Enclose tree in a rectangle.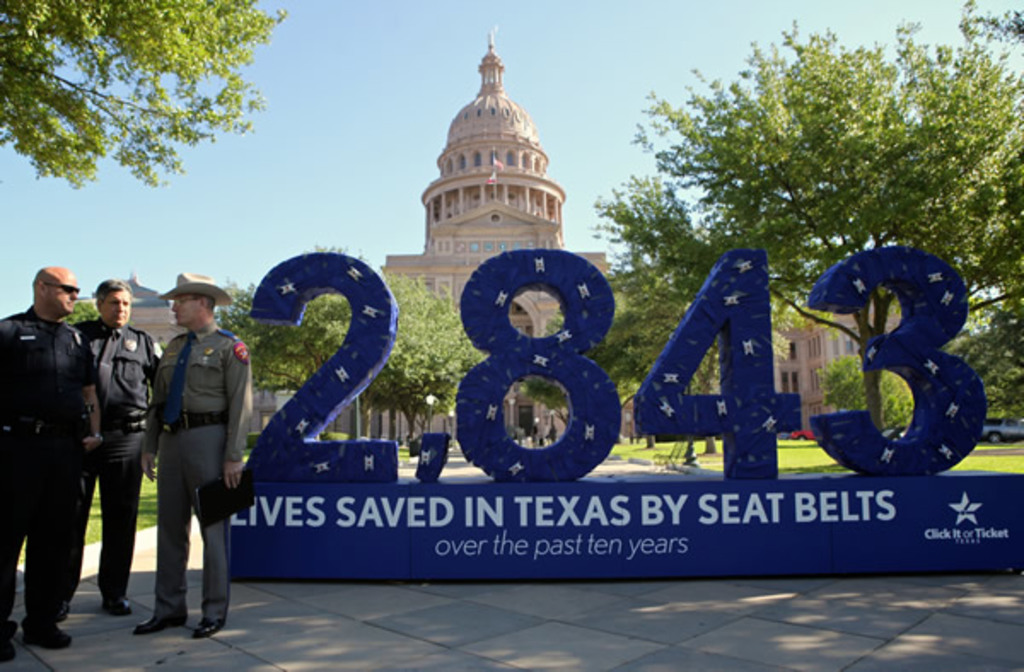
224:268:326:403.
